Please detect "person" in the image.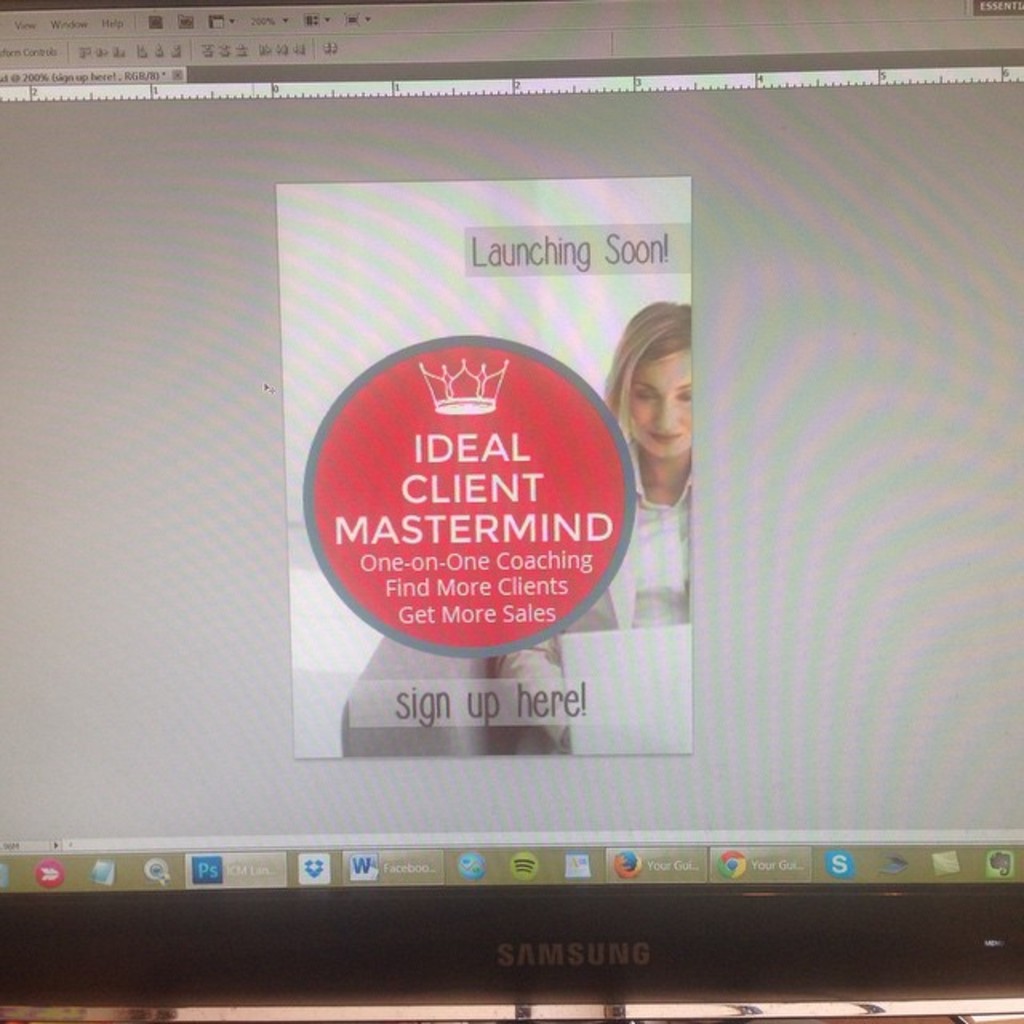
l=504, t=294, r=699, b=750.
